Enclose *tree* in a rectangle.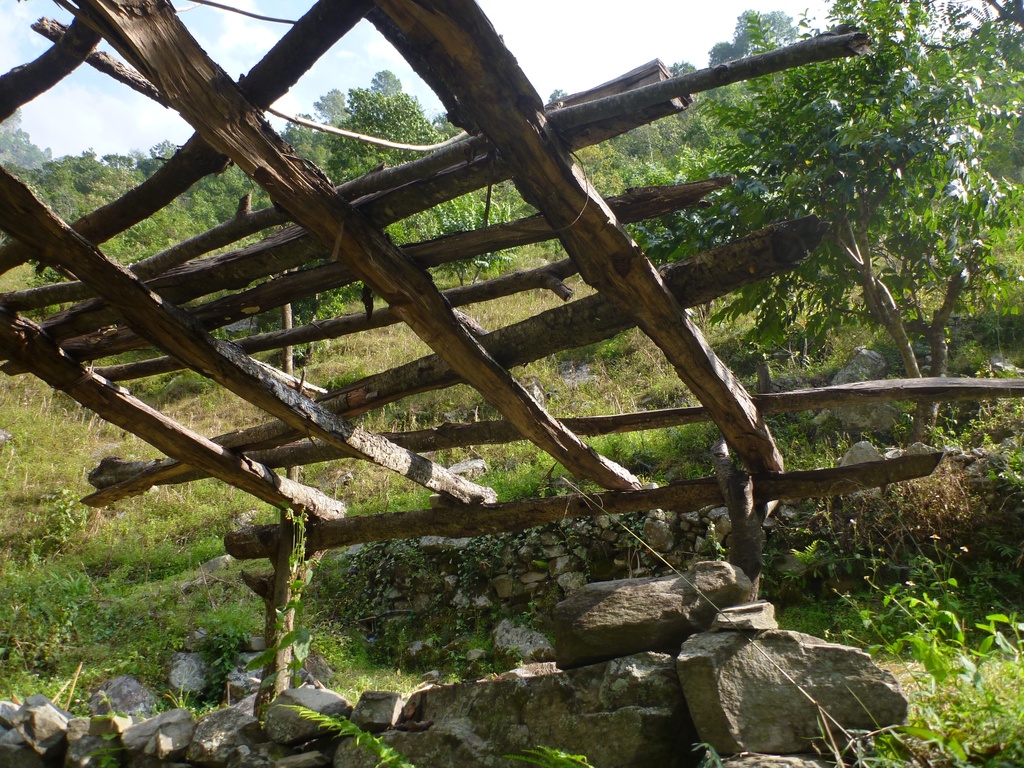
{"x1": 277, "y1": 71, "x2": 510, "y2": 360}.
